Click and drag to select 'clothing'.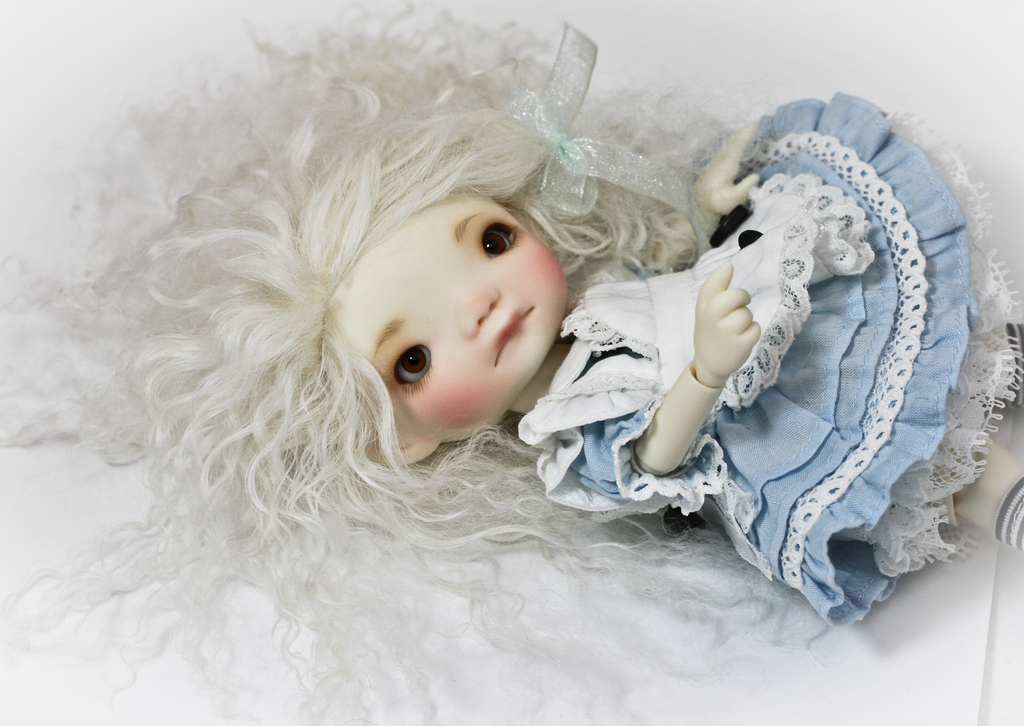
Selection: 580:125:976:593.
